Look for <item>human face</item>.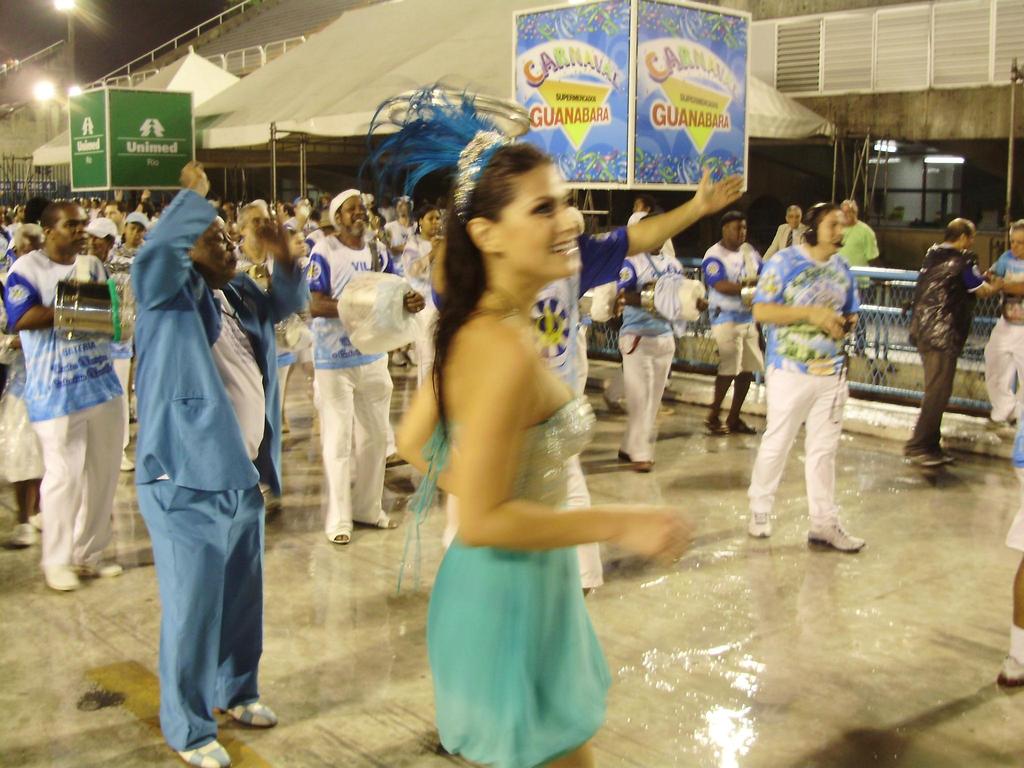
Found: box(291, 231, 307, 258).
